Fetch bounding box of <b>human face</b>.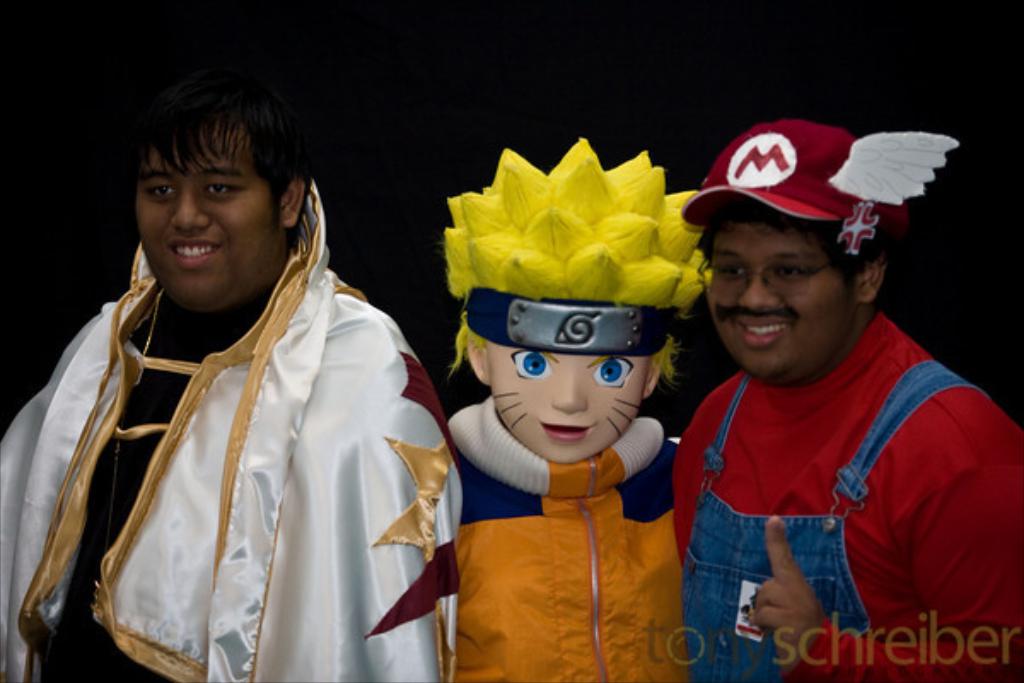
Bbox: (705,229,864,379).
